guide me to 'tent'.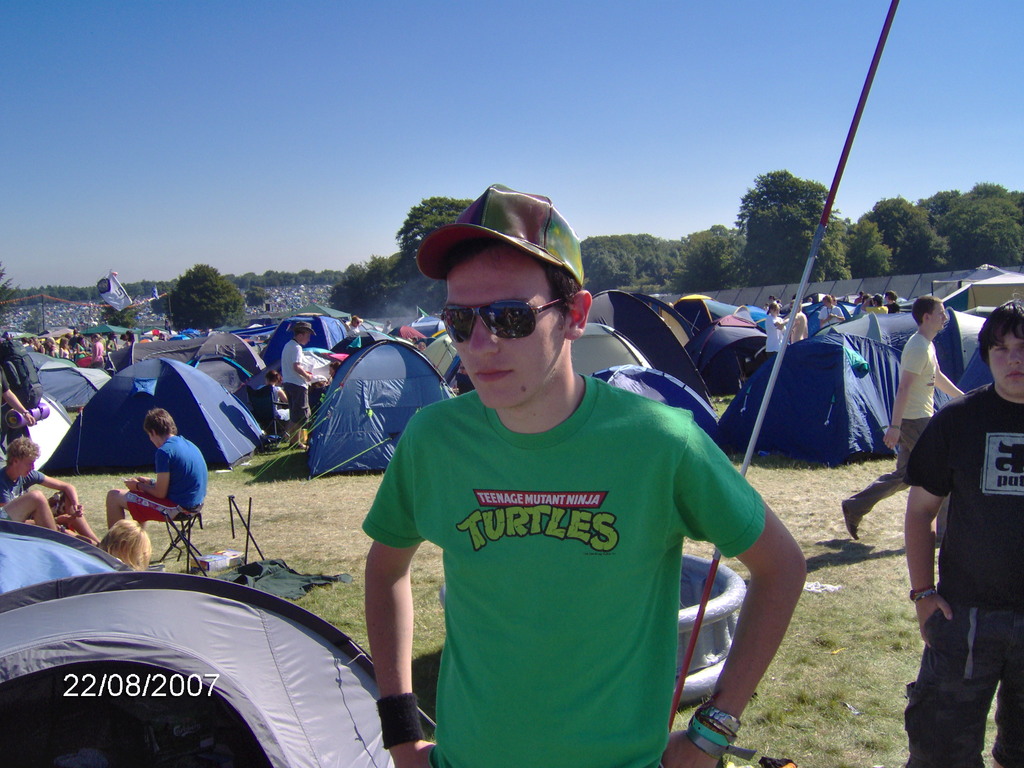
Guidance: crop(35, 356, 271, 473).
